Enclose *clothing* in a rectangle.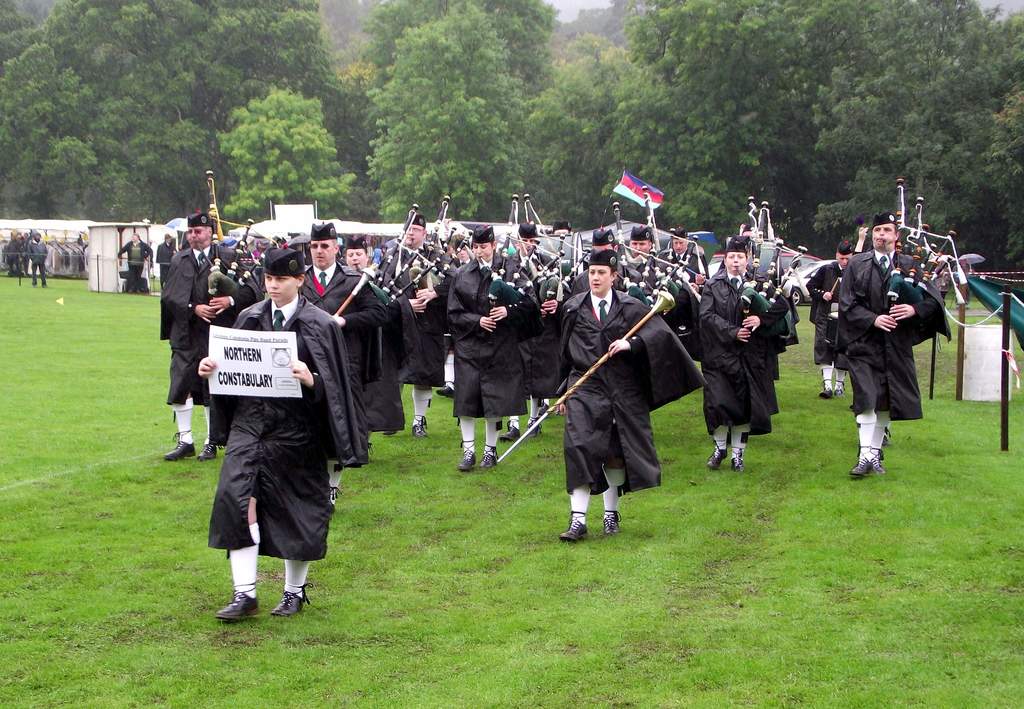
BBox(158, 241, 174, 286).
